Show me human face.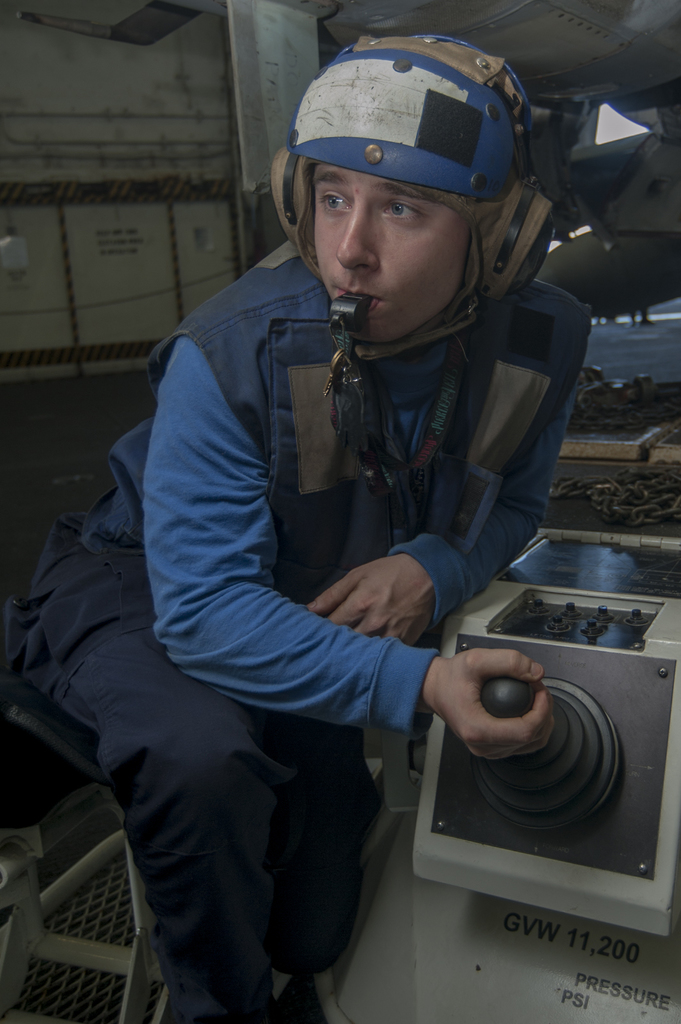
human face is here: [x1=314, y1=144, x2=480, y2=345].
